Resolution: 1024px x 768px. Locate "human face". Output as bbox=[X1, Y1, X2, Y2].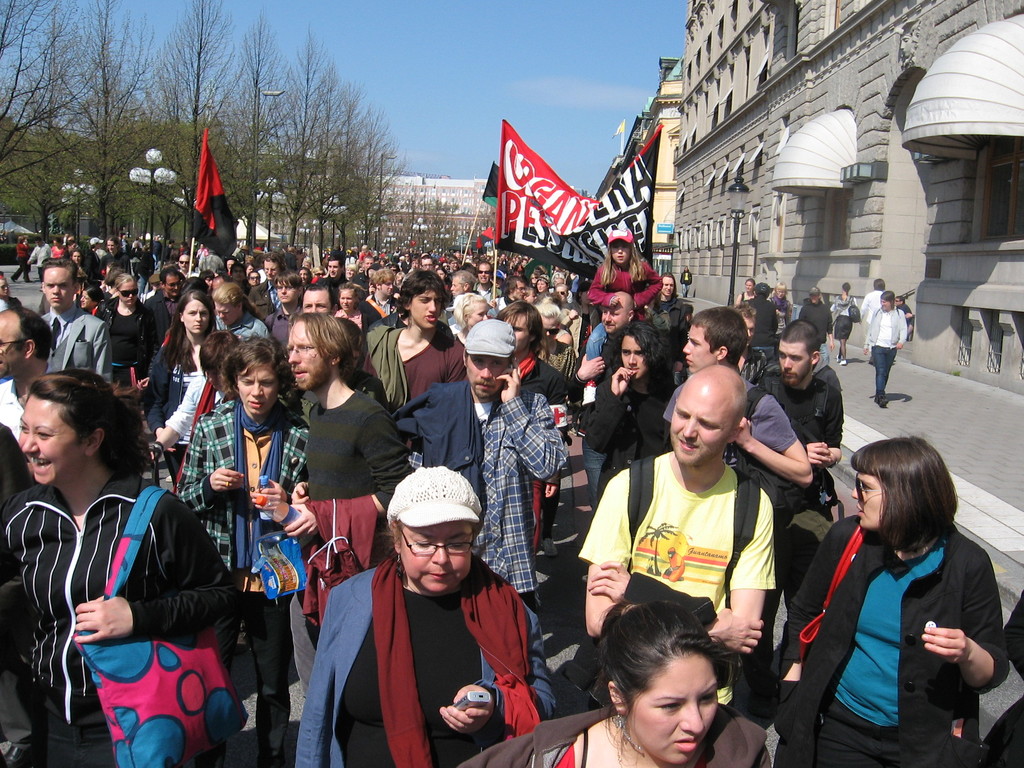
bbox=[0, 278, 10, 300].
